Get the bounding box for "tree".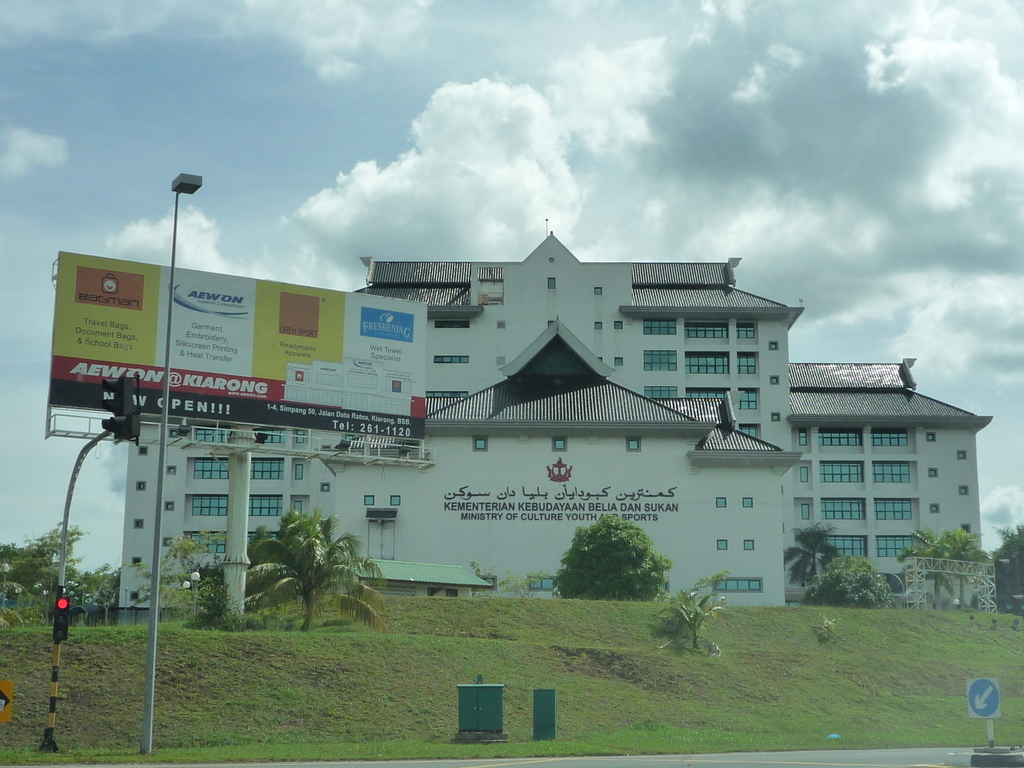
crop(637, 581, 730, 653).
